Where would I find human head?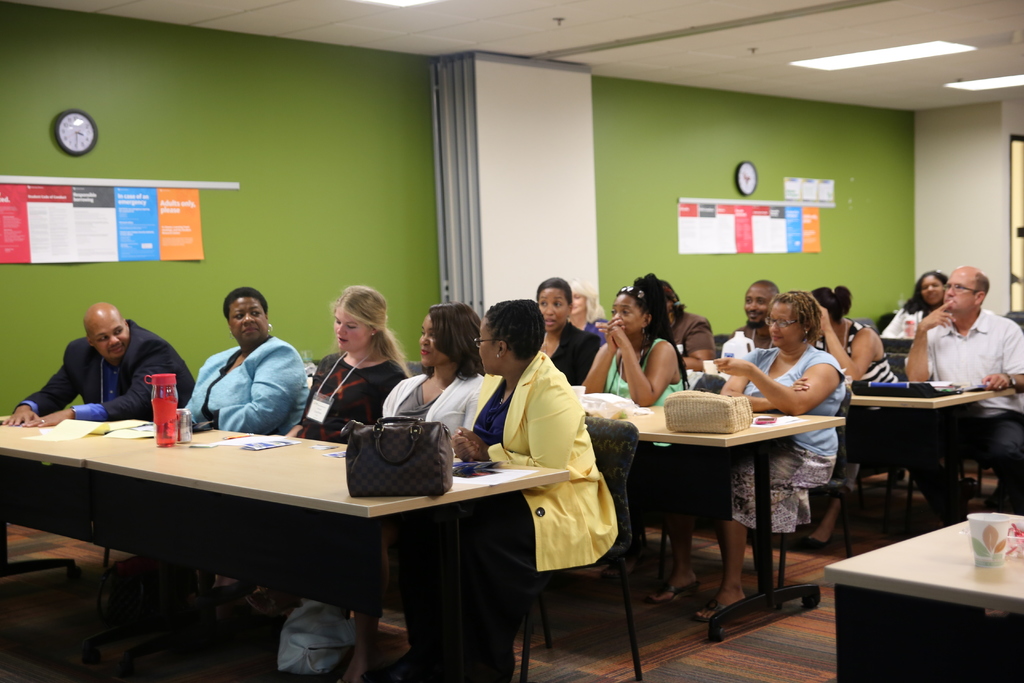
At 534 273 573 329.
